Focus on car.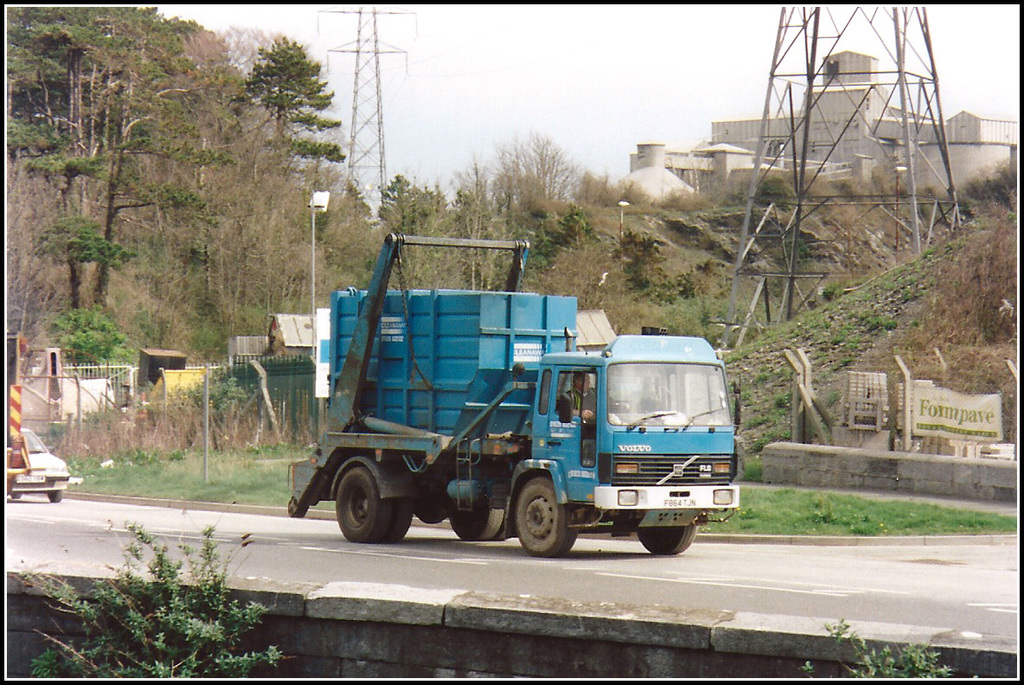
Focused at [x1=2, y1=447, x2=68, y2=512].
